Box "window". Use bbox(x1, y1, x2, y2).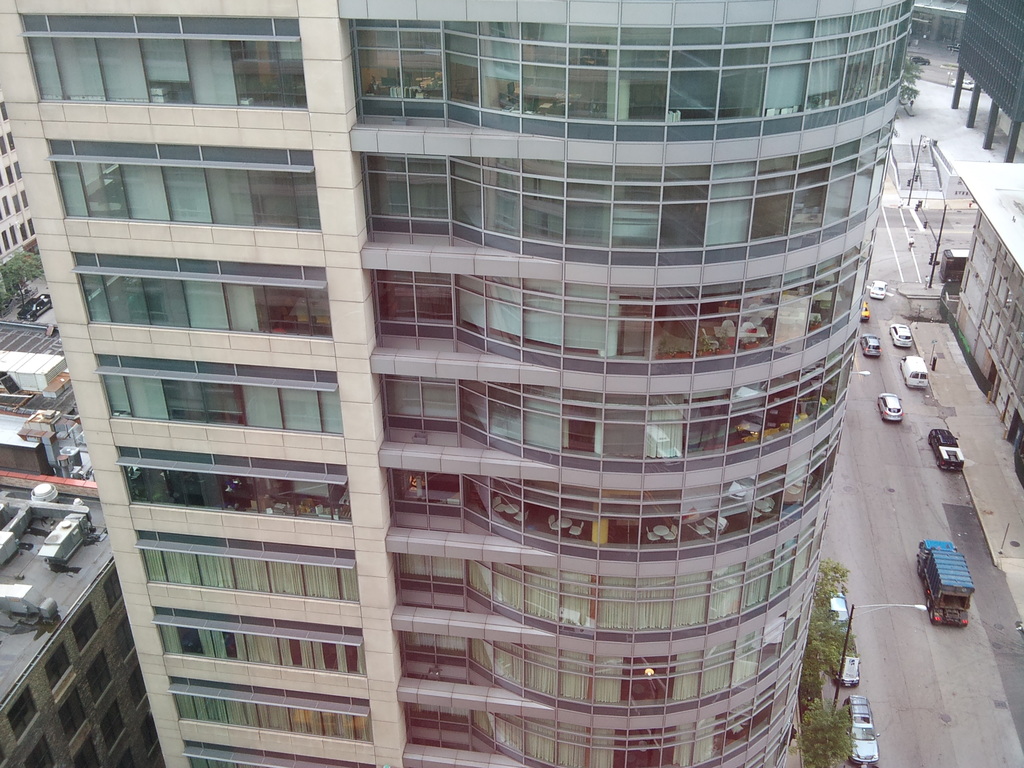
bbox(114, 747, 138, 767).
